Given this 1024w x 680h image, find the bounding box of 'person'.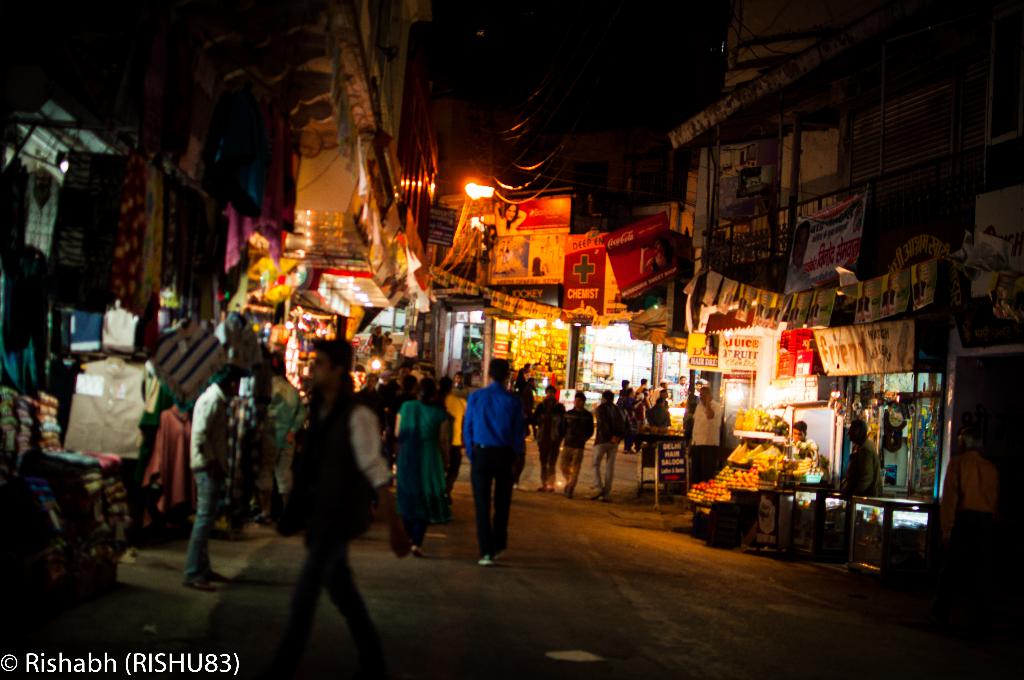
region(590, 391, 624, 501).
